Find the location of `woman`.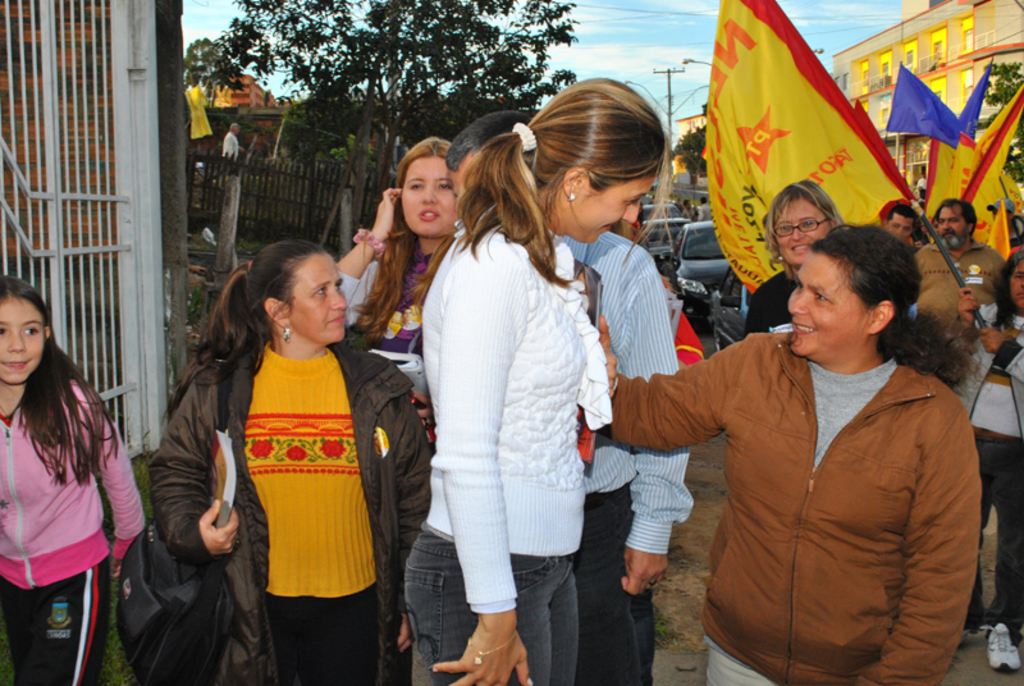
Location: detection(178, 218, 402, 677).
